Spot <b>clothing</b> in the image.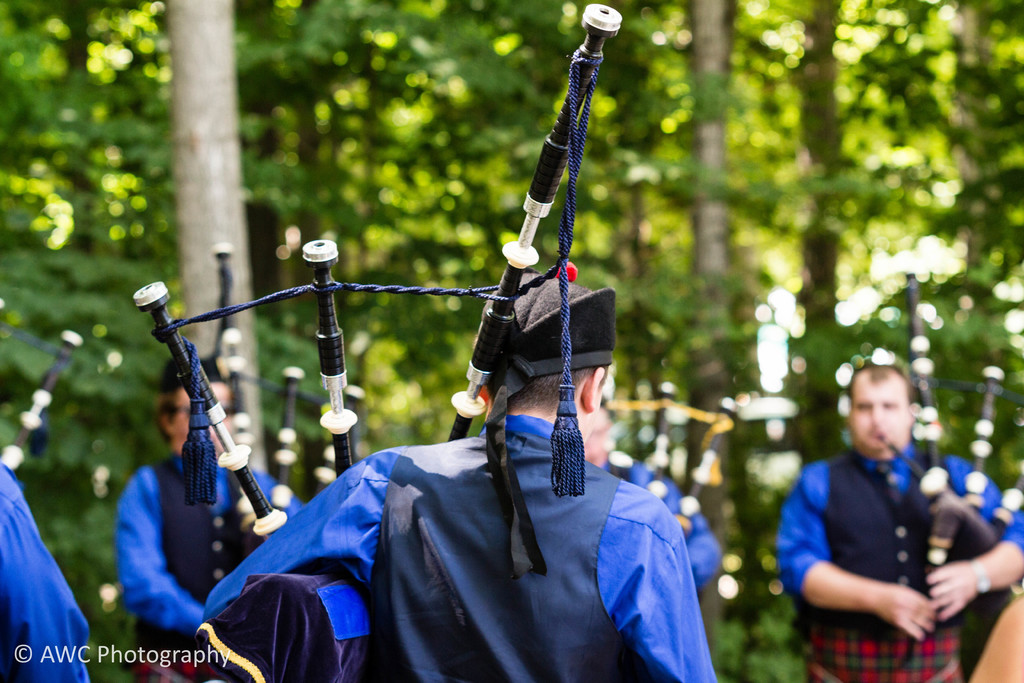
<b>clothing</b> found at l=772, t=449, r=1023, b=682.
